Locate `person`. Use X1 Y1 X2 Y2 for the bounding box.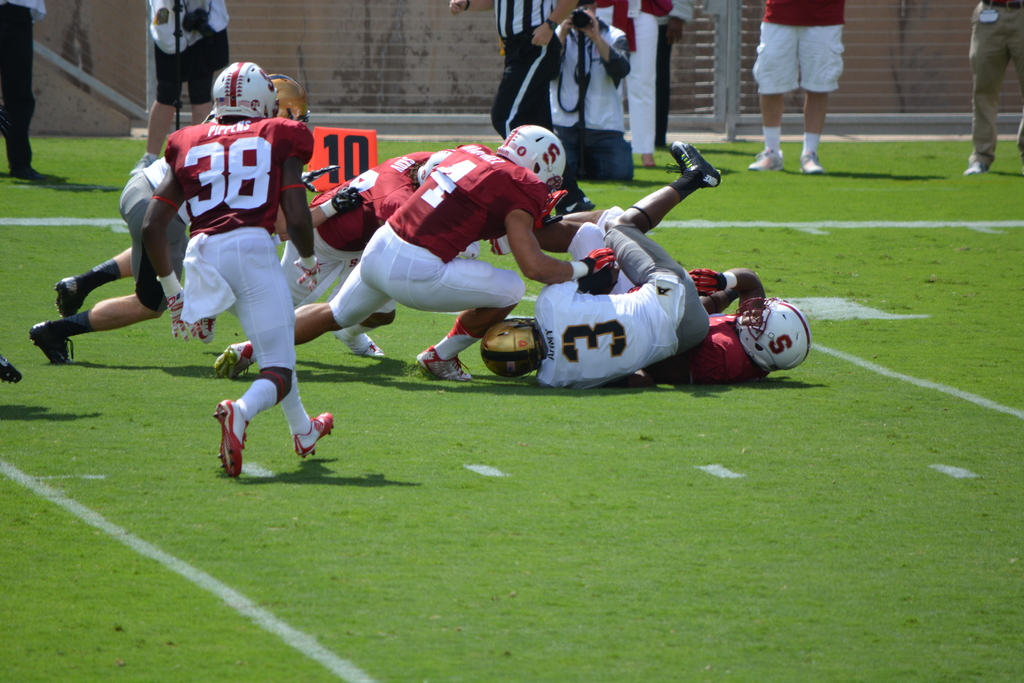
742 0 851 180.
